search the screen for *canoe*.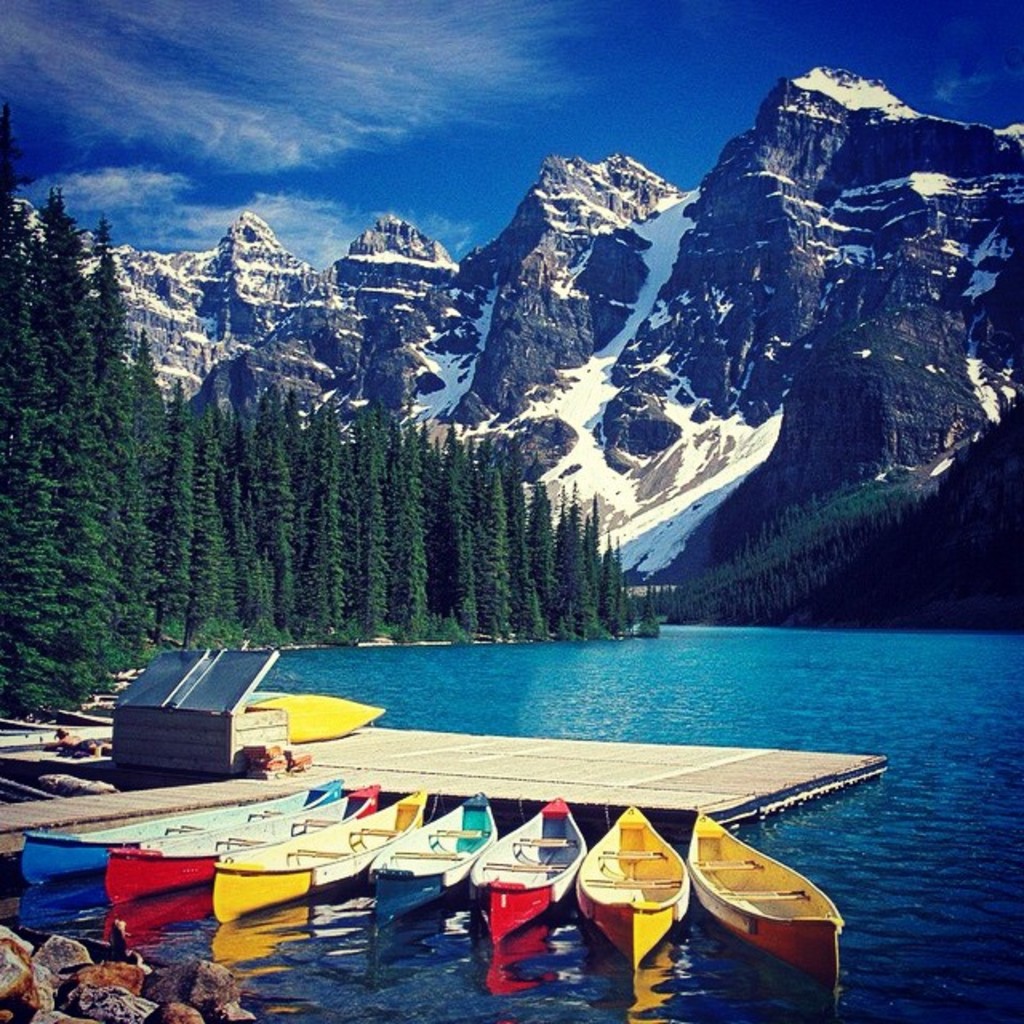
Found at select_region(702, 842, 846, 984).
